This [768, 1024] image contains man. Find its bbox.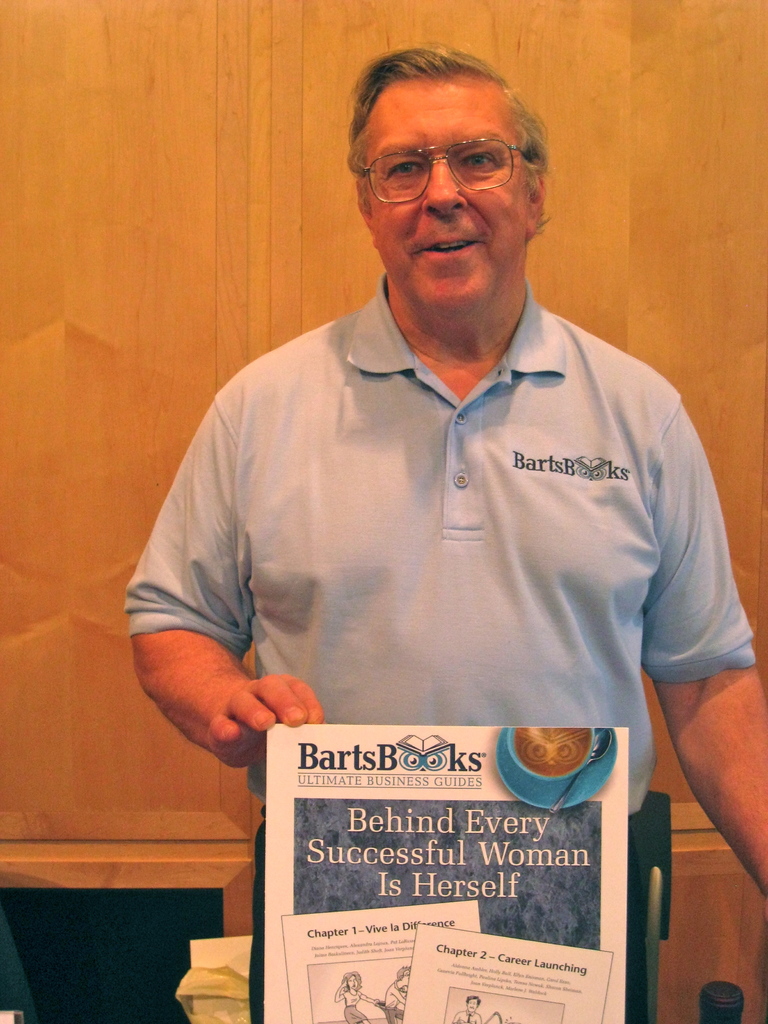
[x1=122, y1=43, x2=767, y2=1023].
